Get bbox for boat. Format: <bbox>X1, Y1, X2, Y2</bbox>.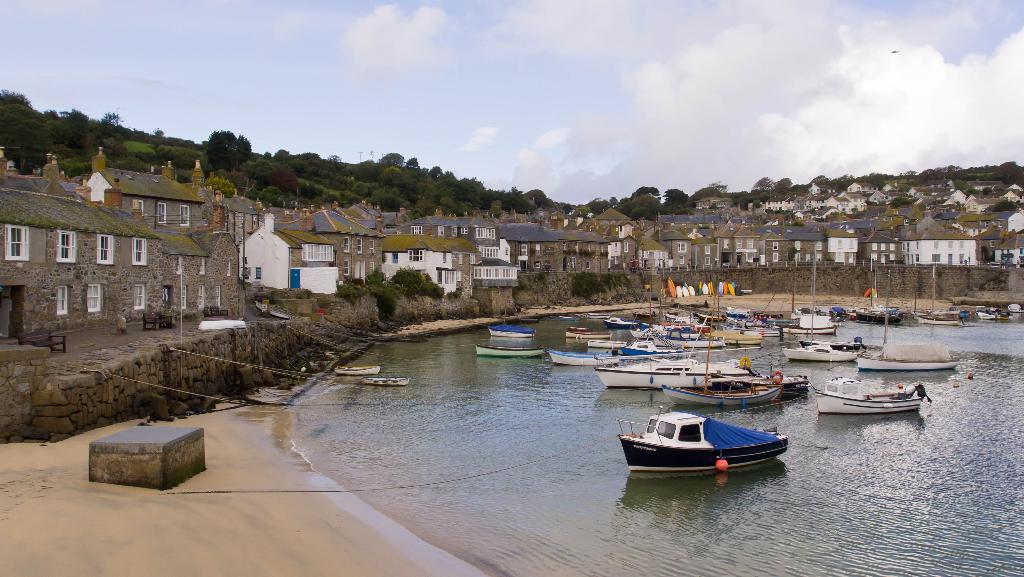
<bbox>620, 399, 813, 474</bbox>.
